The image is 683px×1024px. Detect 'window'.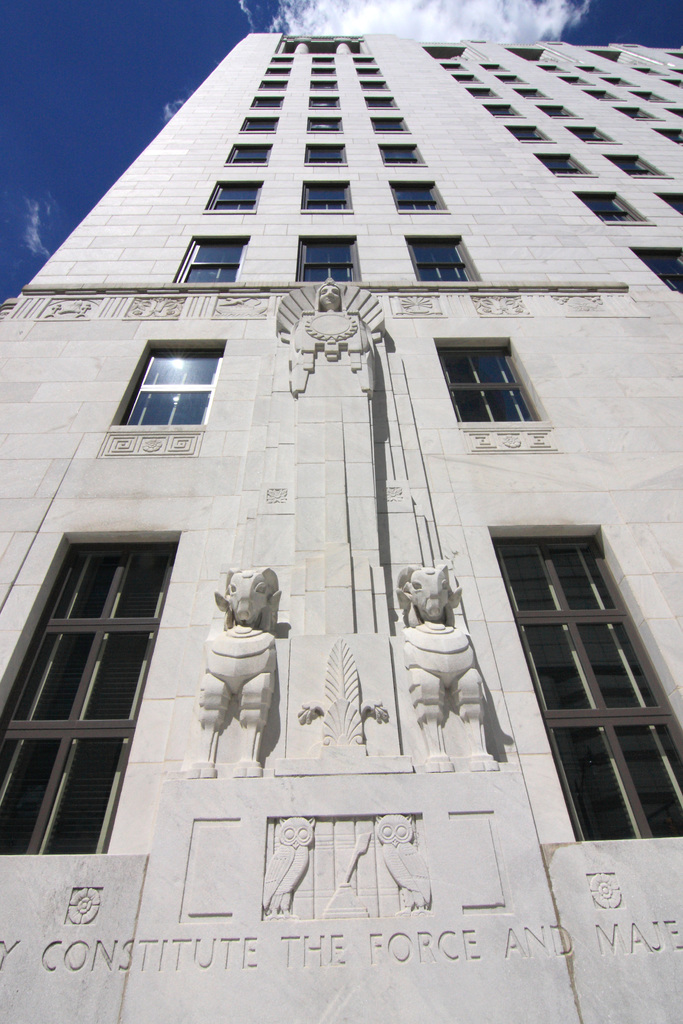
Detection: 356 51 366 72.
